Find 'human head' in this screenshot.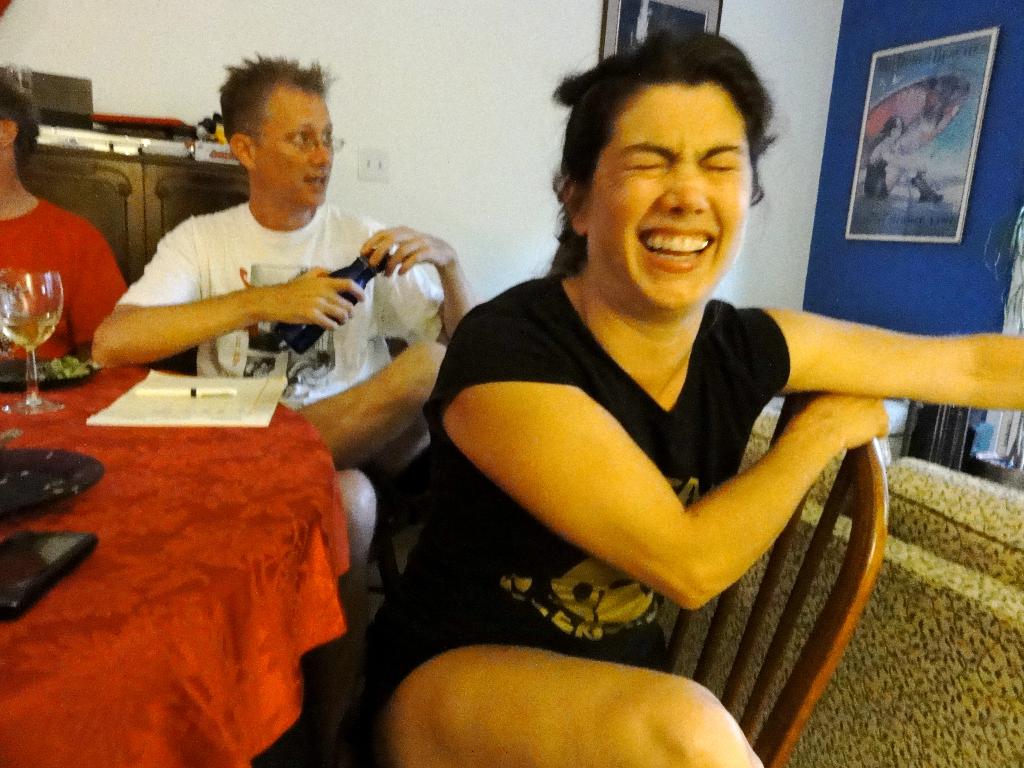
The bounding box for 'human head' is left=551, top=29, right=783, bottom=316.
